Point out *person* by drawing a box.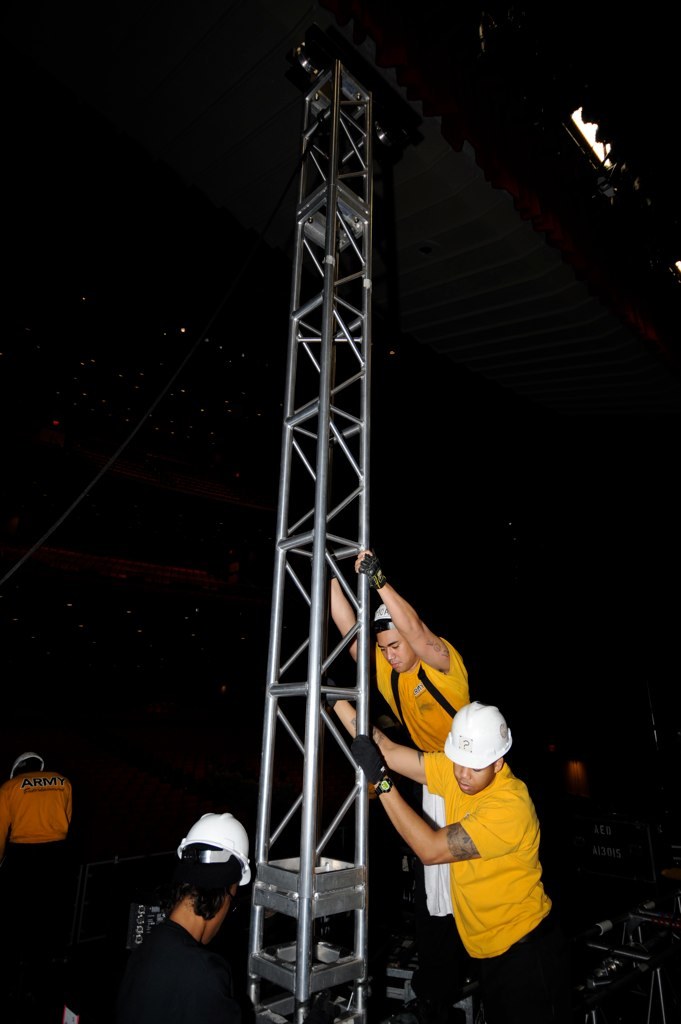
{"left": 0, "top": 739, "right": 75, "bottom": 1023}.
